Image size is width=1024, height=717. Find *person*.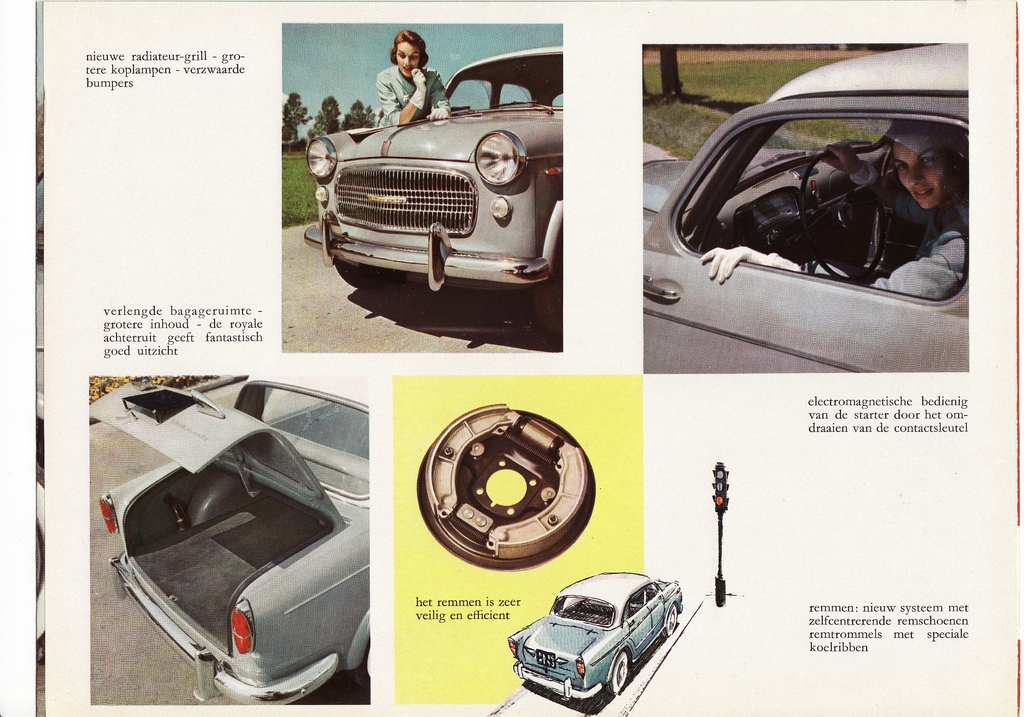
{"x1": 379, "y1": 28, "x2": 452, "y2": 130}.
